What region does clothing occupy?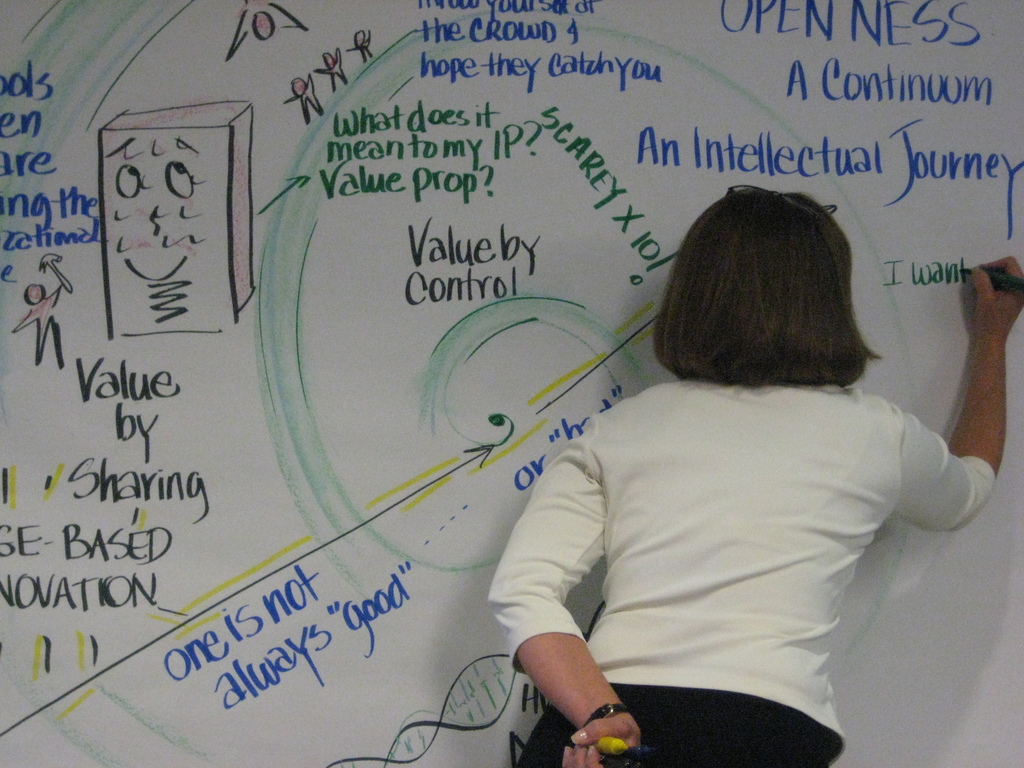
rect(474, 307, 975, 749).
